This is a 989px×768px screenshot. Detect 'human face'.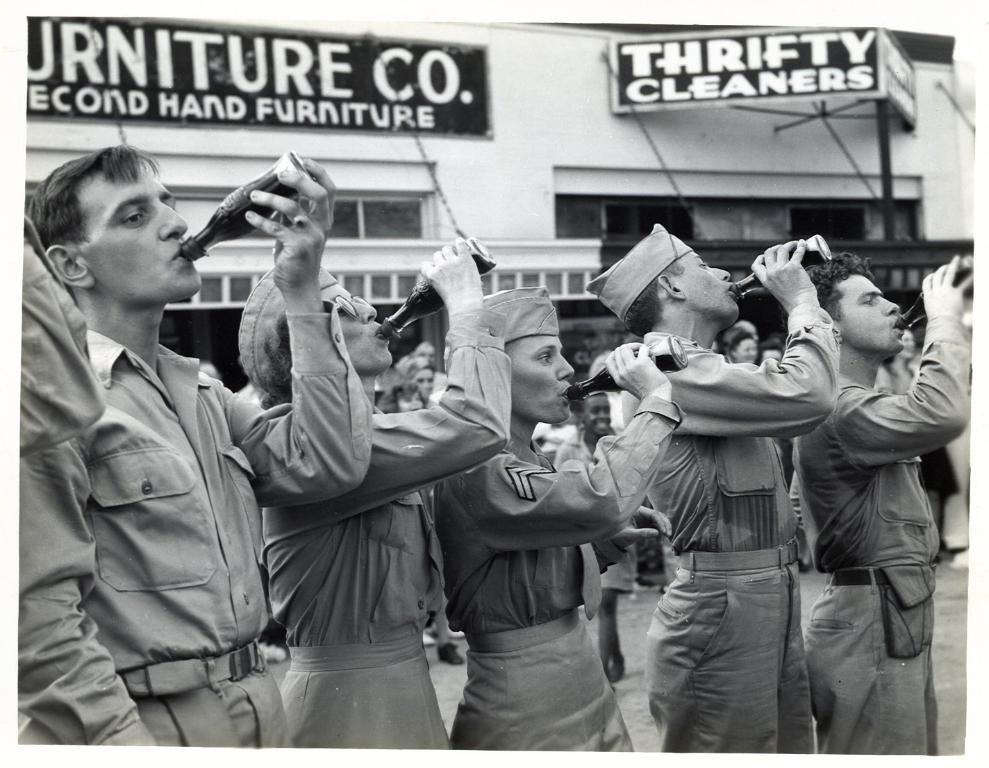
735, 335, 754, 361.
